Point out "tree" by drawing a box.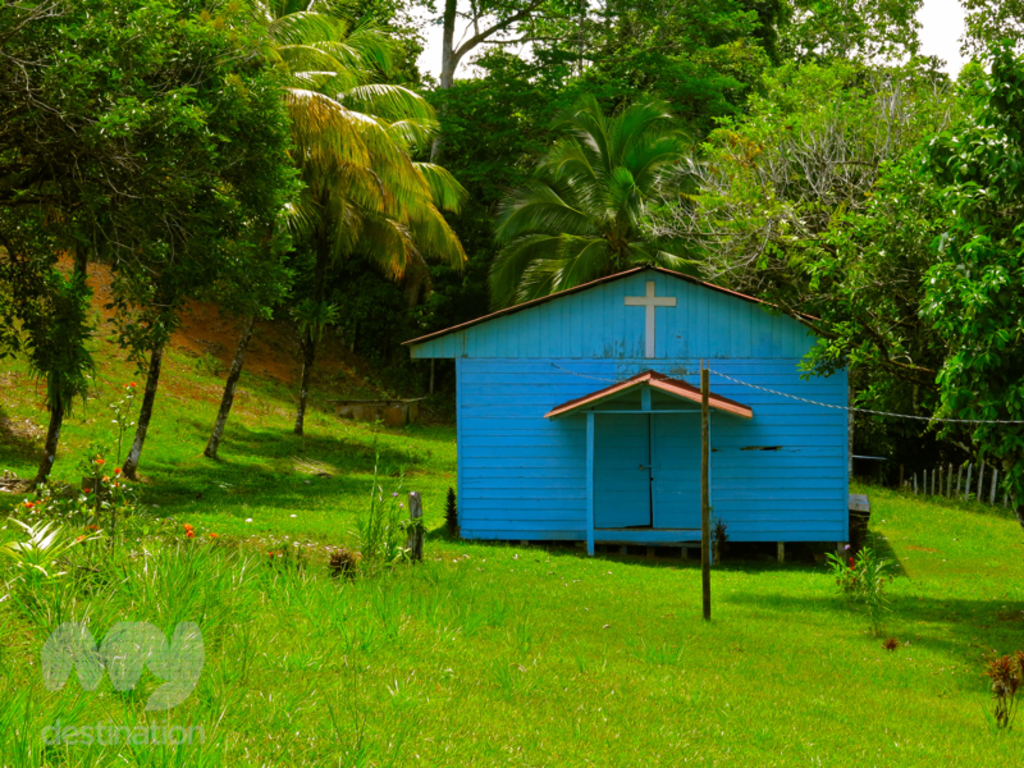
l=527, t=0, r=864, b=276.
